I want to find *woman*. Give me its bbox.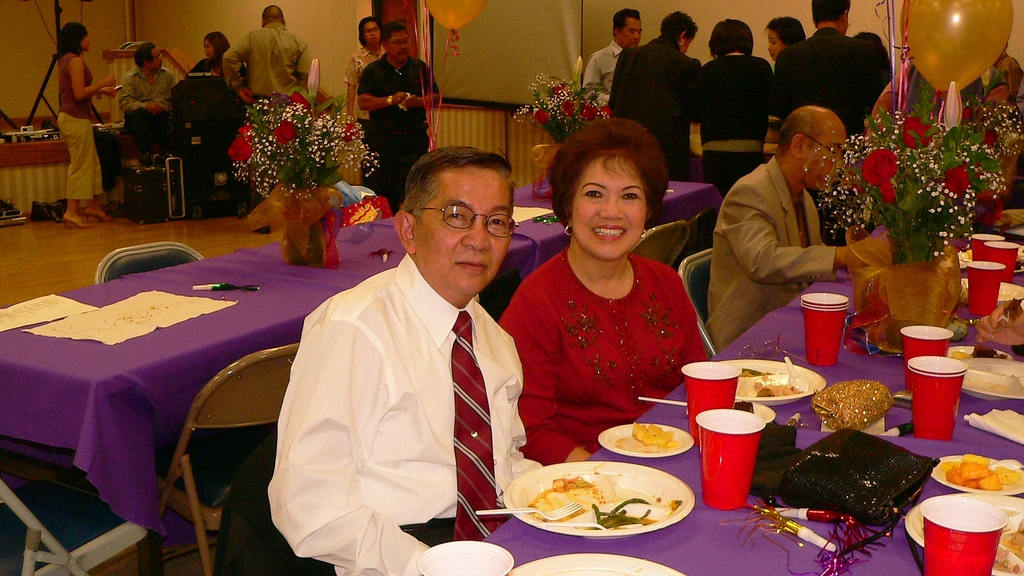
select_region(50, 17, 128, 236).
